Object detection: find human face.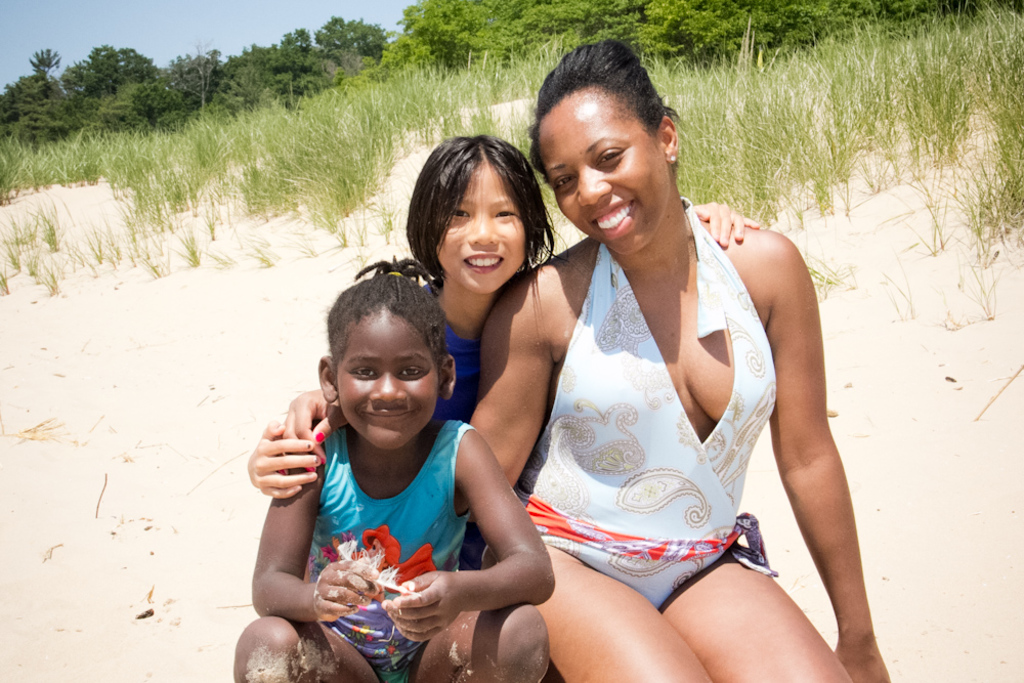
(left=333, top=307, right=437, bottom=453).
